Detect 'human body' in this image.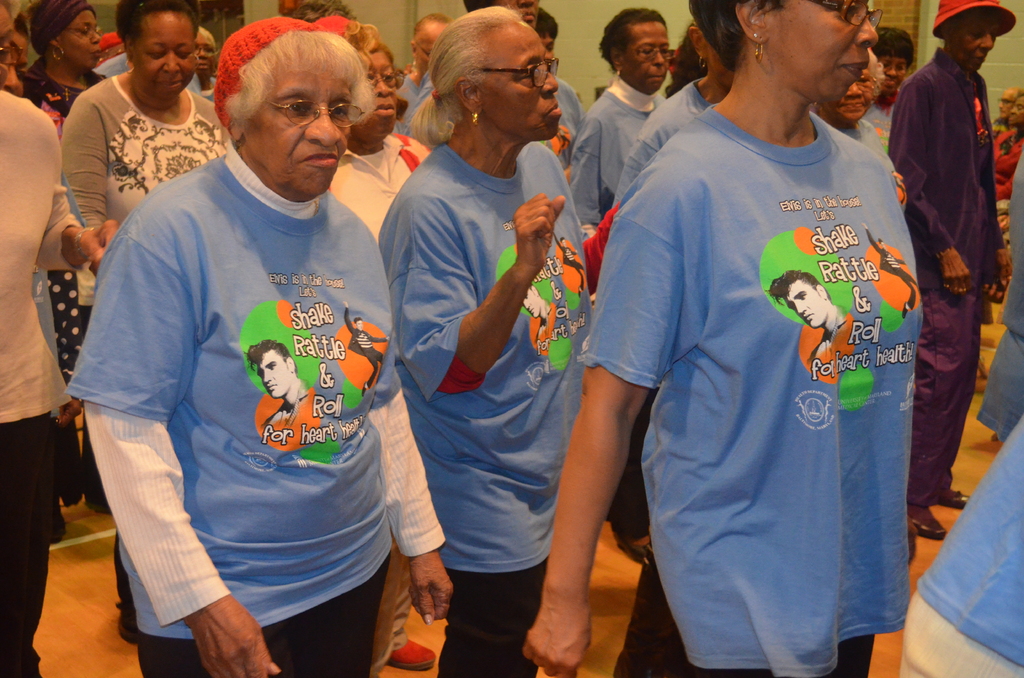
Detection: <bbox>320, 41, 429, 677</bbox>.
